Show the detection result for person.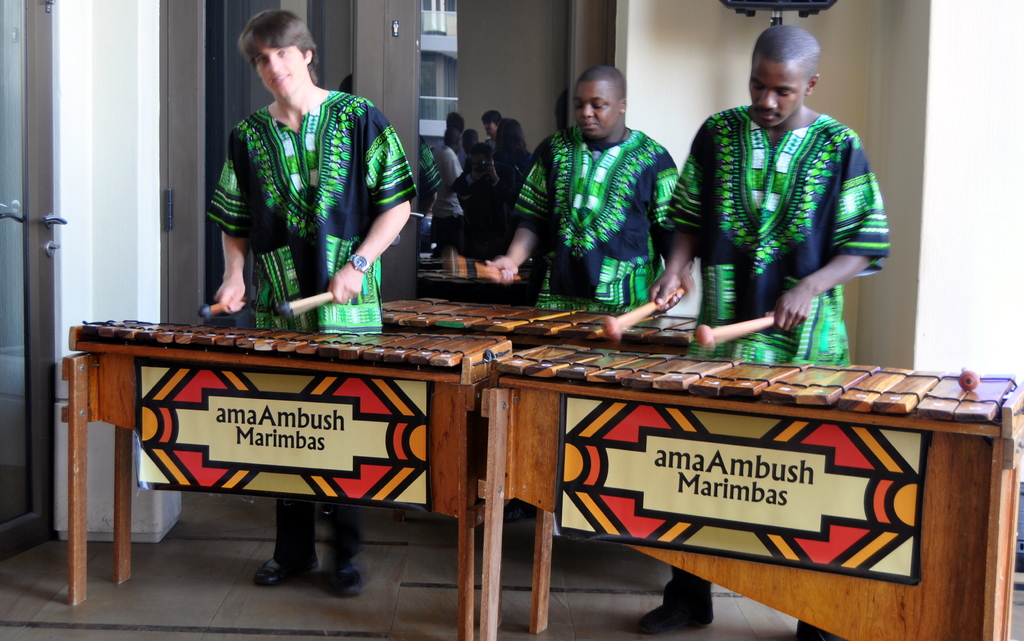
<box>516,70,678,328</box>.
